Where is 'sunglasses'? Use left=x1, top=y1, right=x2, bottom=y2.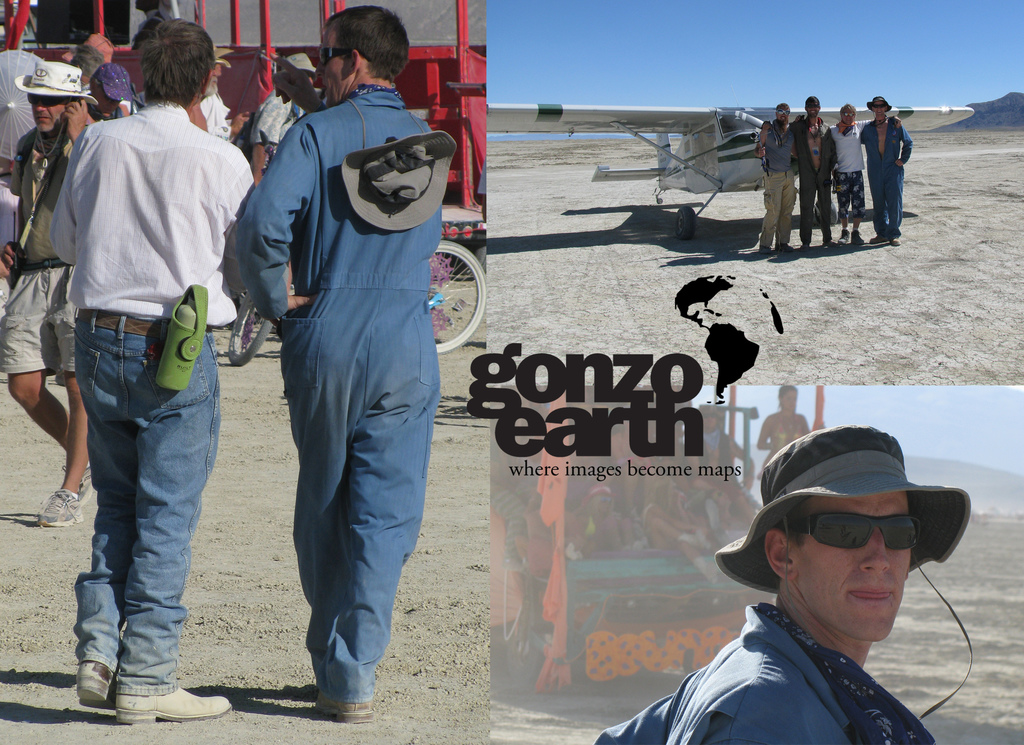
left=808, top=104, right=820, bottom=110.
